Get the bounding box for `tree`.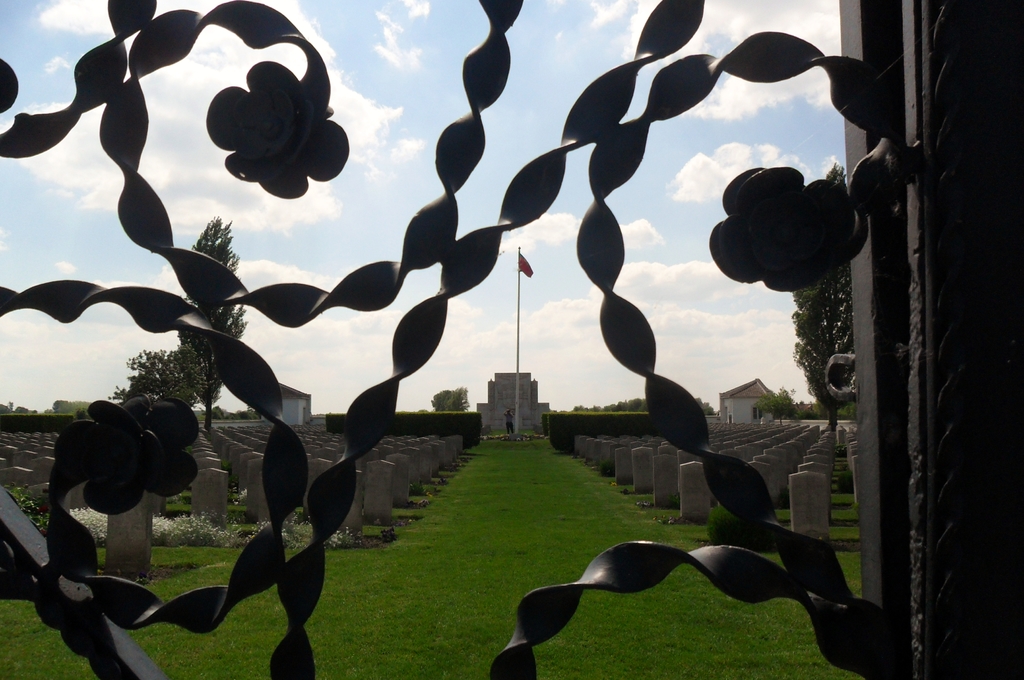
left=707, top=396, right=717, bottom=411.
